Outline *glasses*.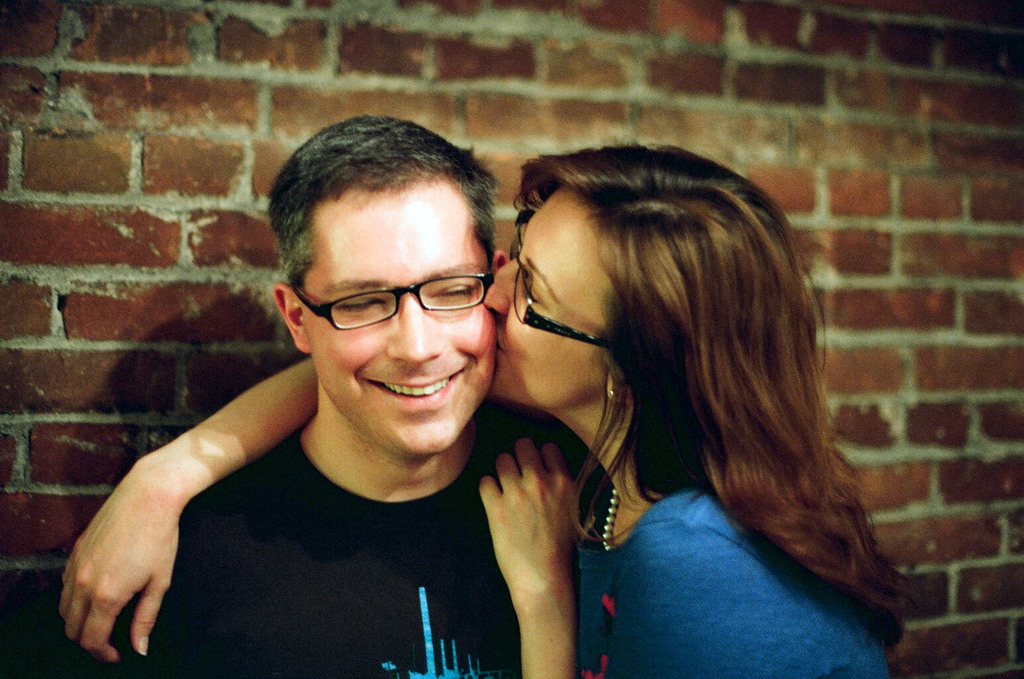
Outline: bbox=(517, 223, 629, 350).
